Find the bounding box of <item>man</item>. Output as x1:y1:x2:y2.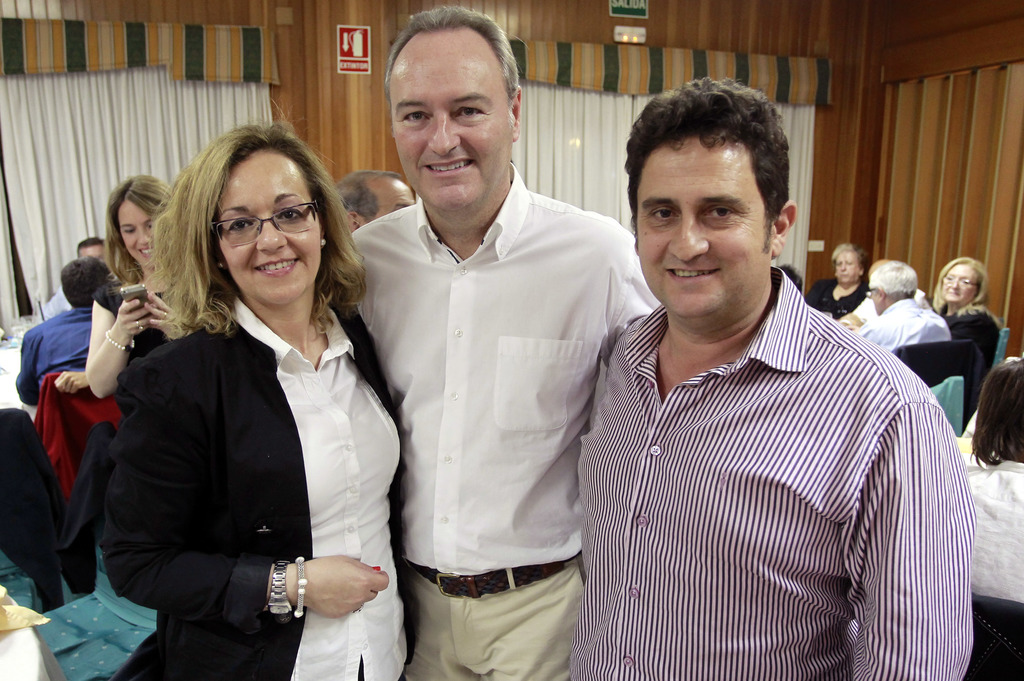
569:70:981:680.
